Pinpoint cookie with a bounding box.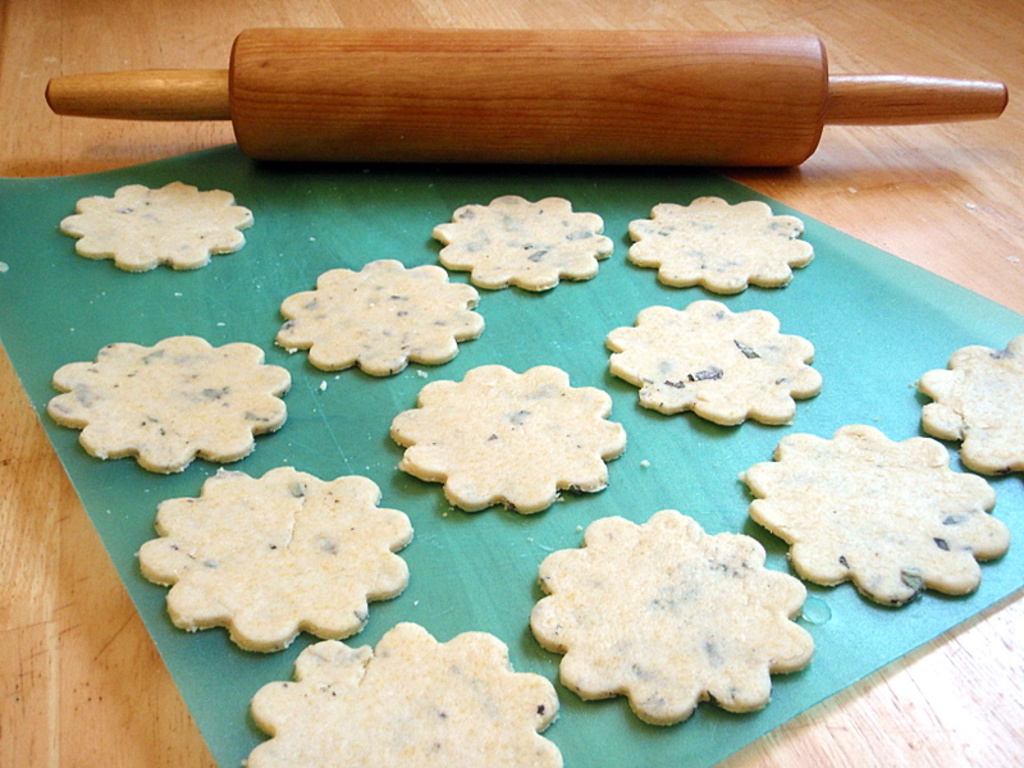
[242,616,564,767].
